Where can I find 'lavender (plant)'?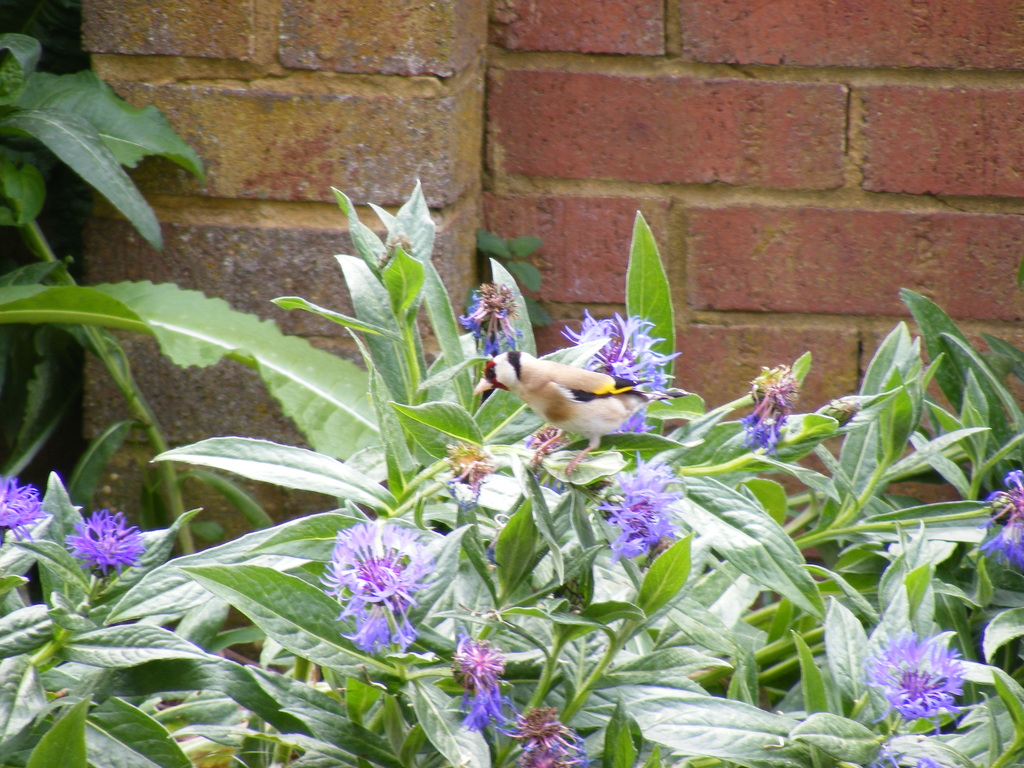
You can find it at box=[974, 469, 1023, 605].
